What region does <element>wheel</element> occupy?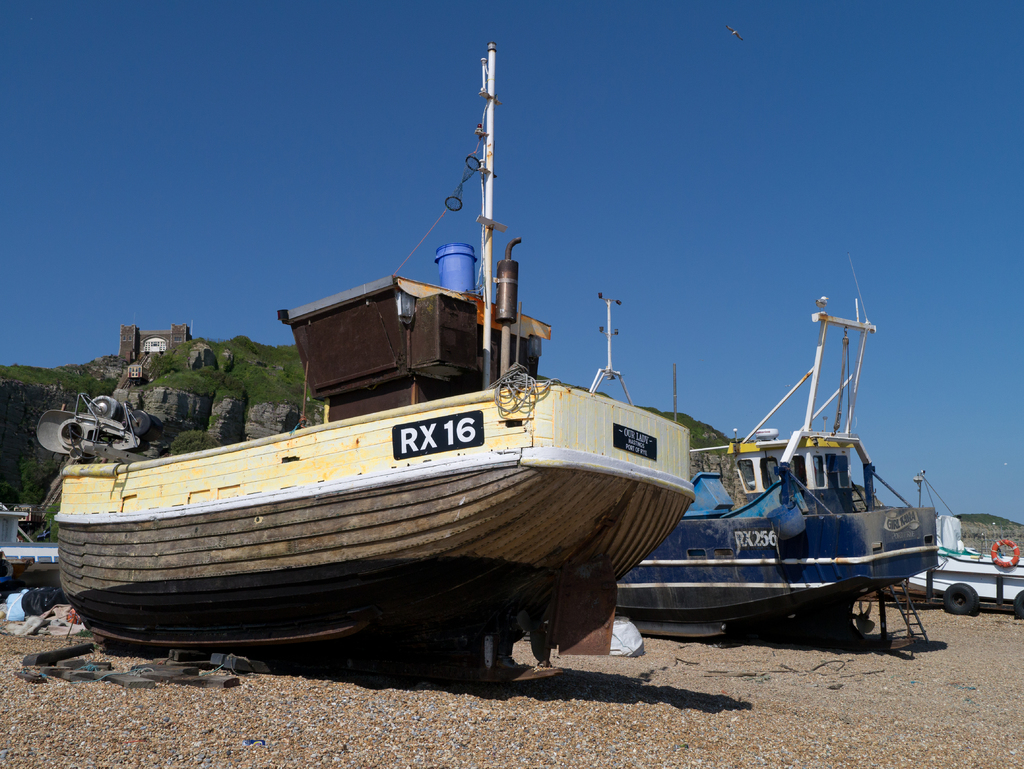
947 583 975 616.
